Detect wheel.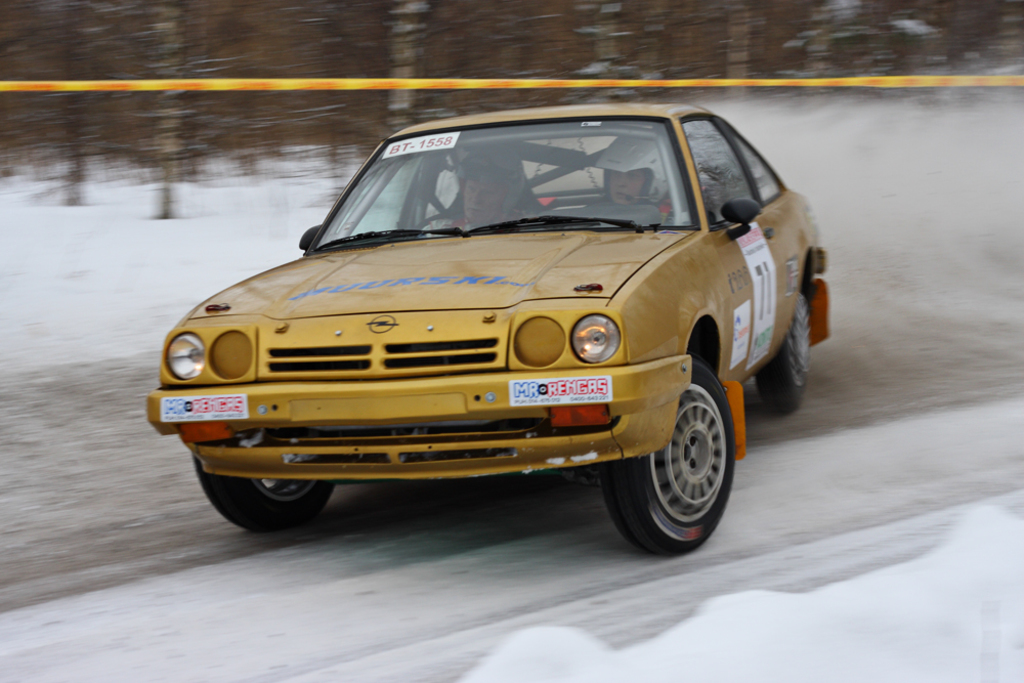
Detected at [left=191, top=446, right=332, bottom=536].
